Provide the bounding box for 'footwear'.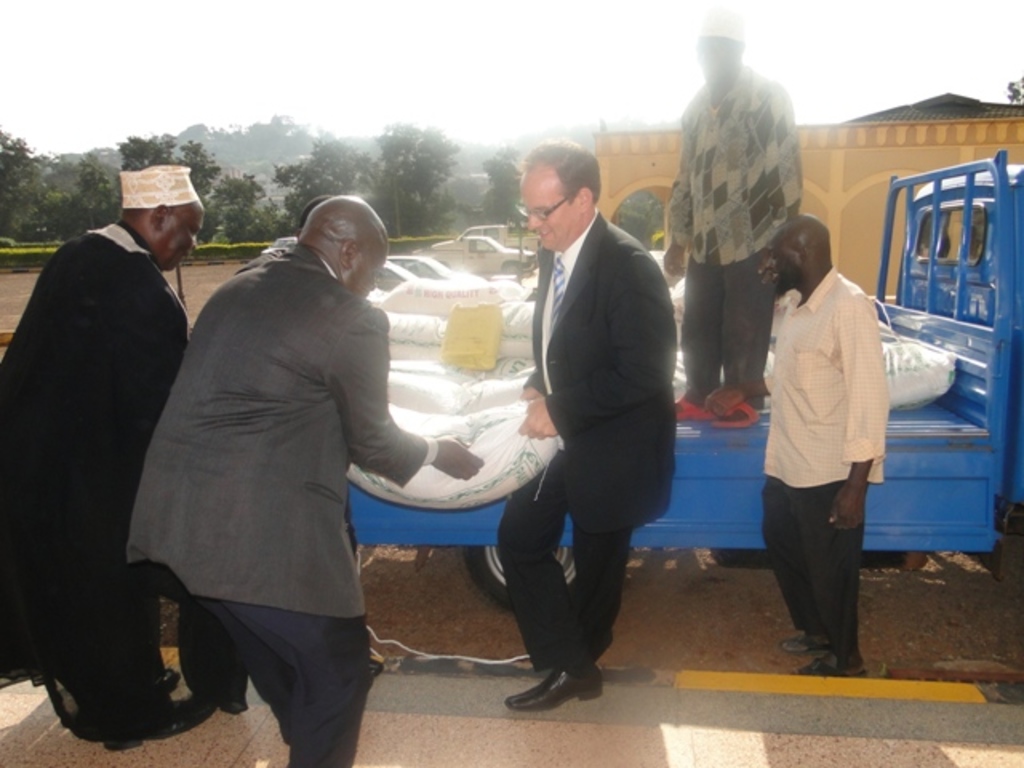
<region>109, 694, 210, 750</region>.
